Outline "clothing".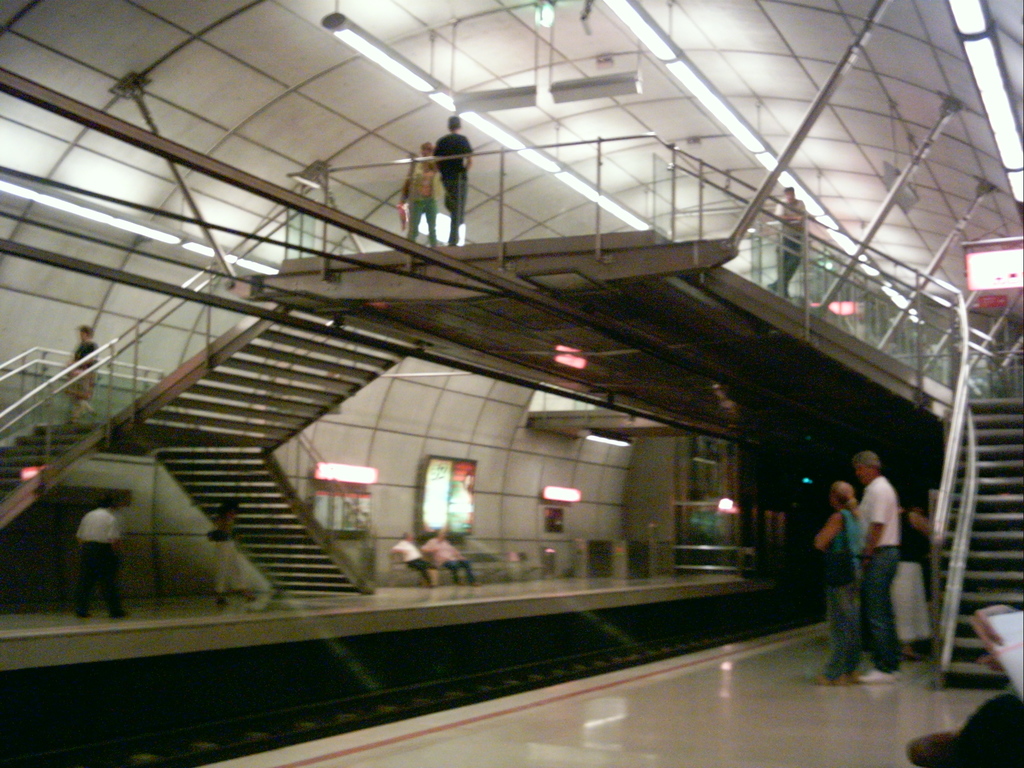
Outline: BBox(890, 507, 931, 650).
